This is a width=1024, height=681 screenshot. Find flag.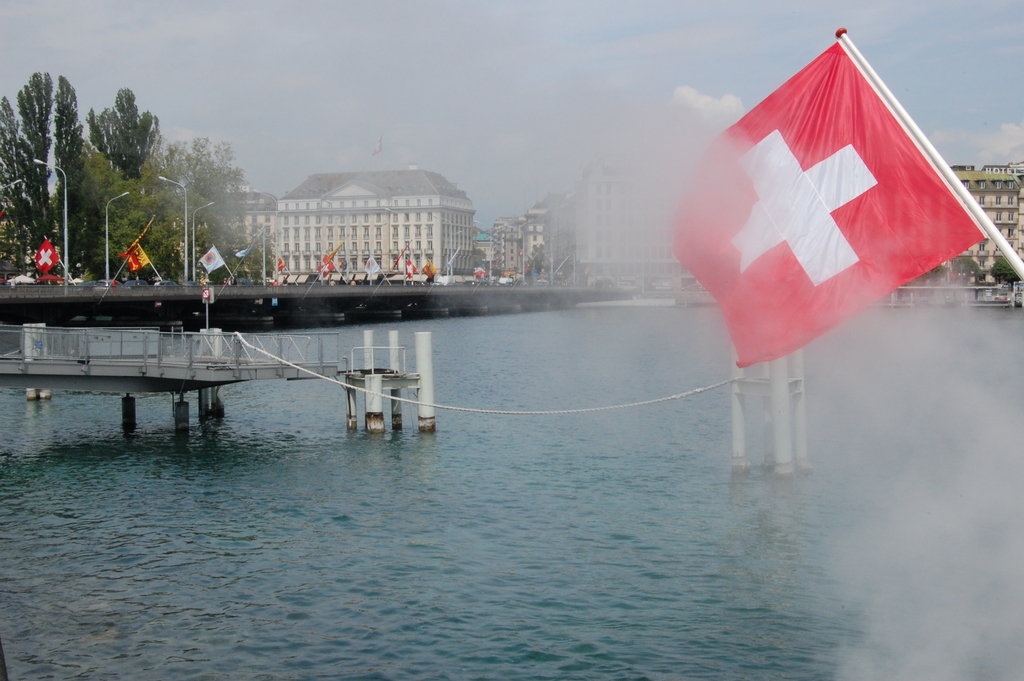
Bounding box: BBox(682, 15, 989, 385).
